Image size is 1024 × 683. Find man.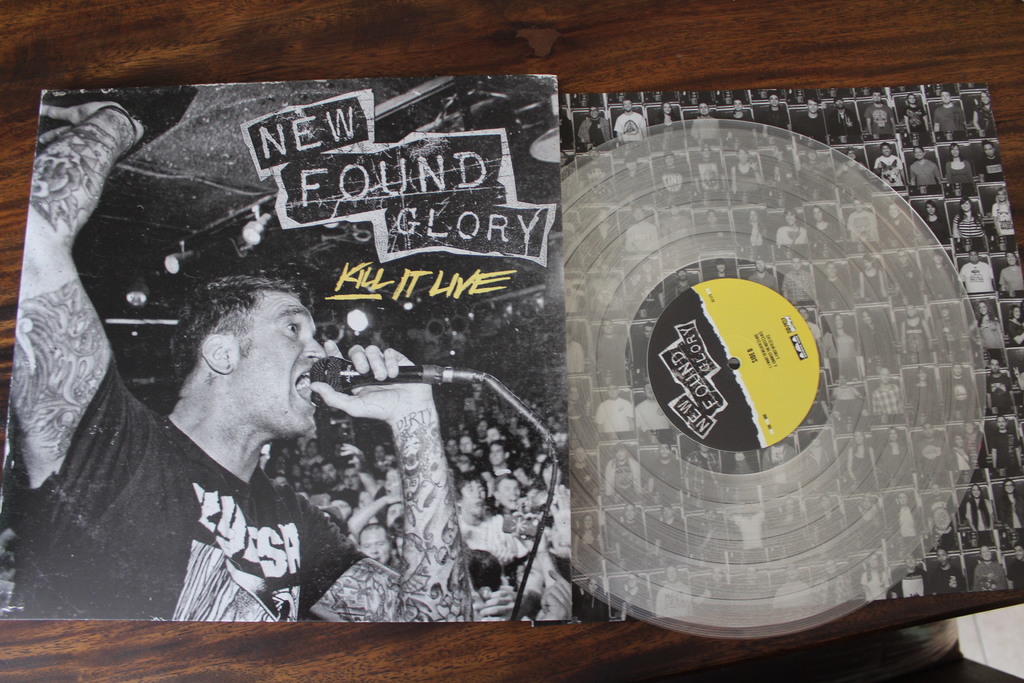
detection(776, 566, 807, 606).
